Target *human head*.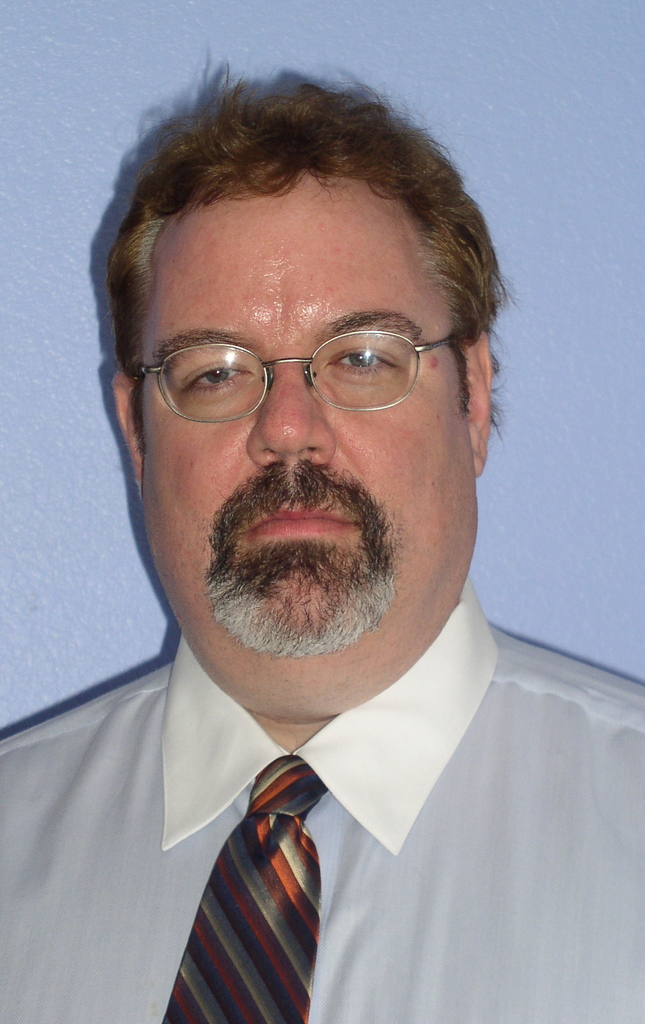
Target region: left=96, top=87, right=473, bottom=636.
